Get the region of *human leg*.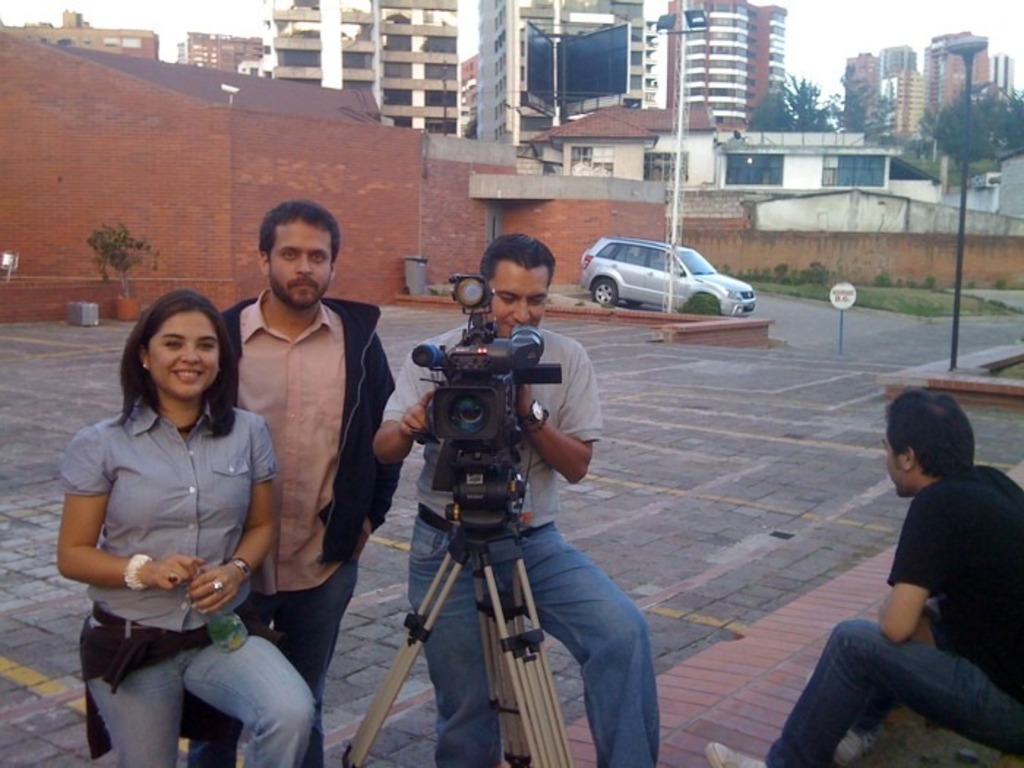
bbox(701, 617, 1023, 767).
